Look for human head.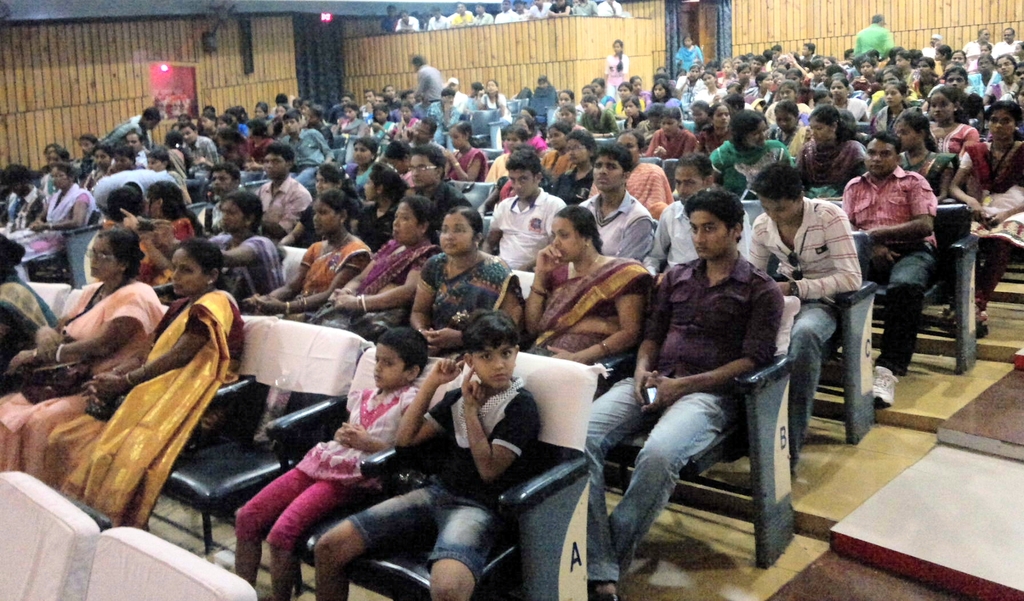
Found: 44:148:71:163.
